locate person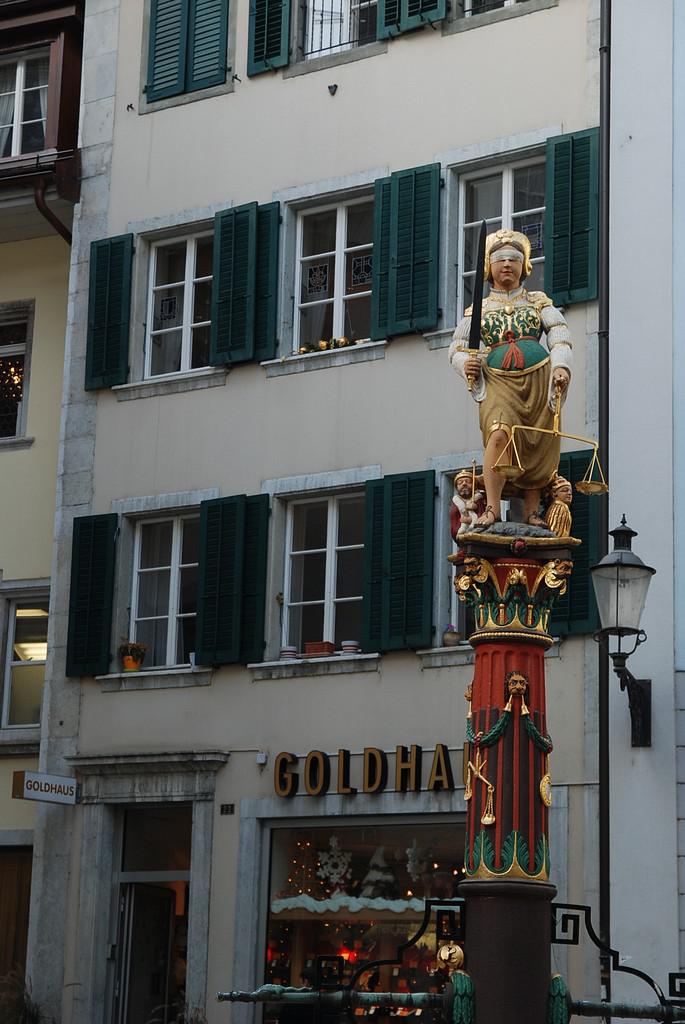
(left=451, top=553, right=483, bottom=608)
